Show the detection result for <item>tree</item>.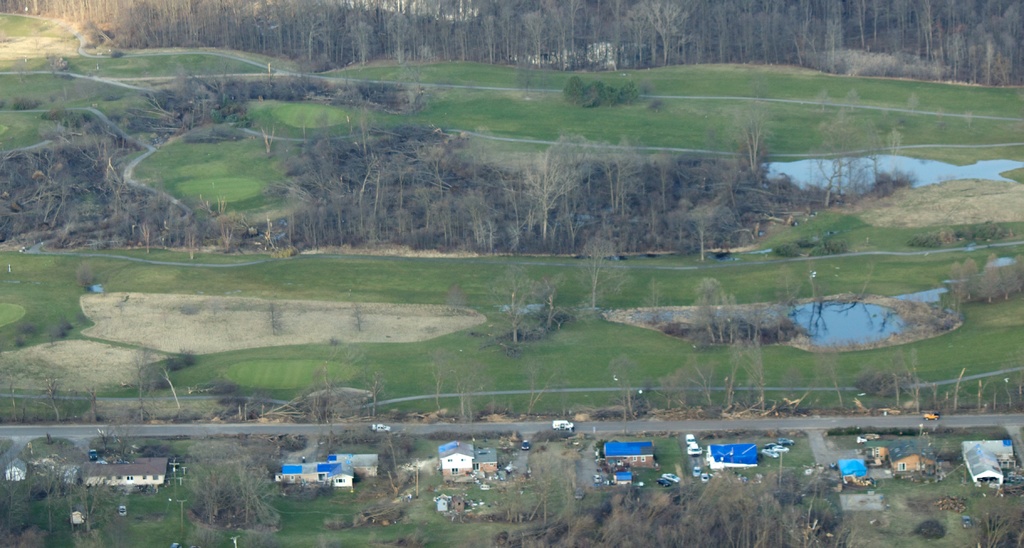
945:266:1023:324.
